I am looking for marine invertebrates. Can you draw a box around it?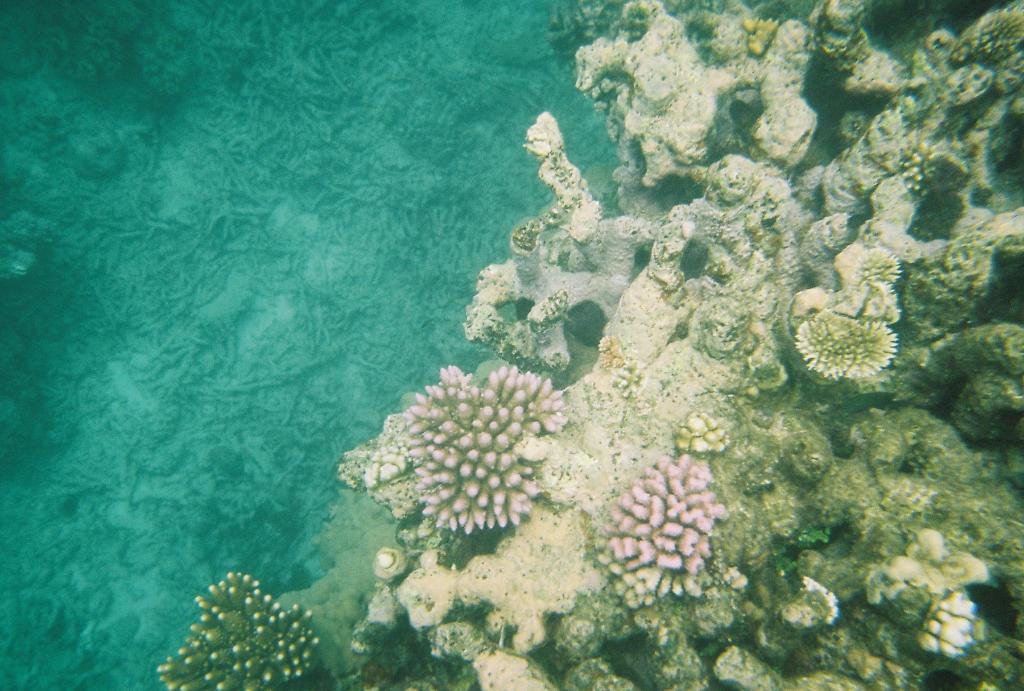
Sure, the bounding box is [955, 0, 1023, 64].
